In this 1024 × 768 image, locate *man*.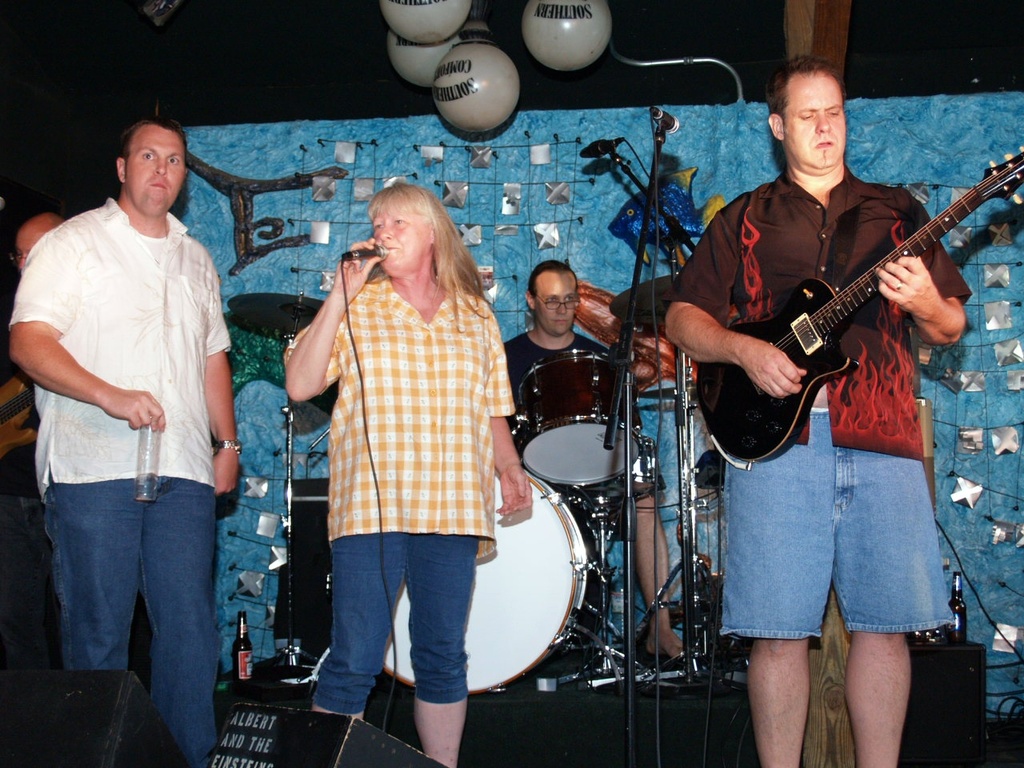
Bounding box: <box>503,262,685,661</box>.
